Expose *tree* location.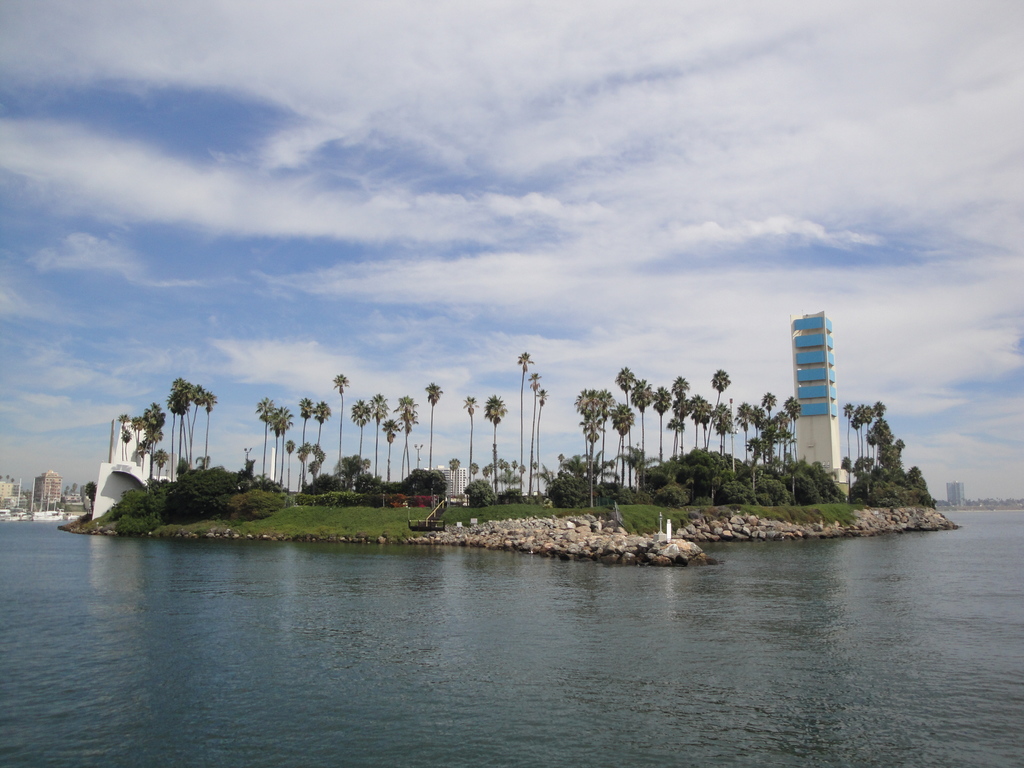
Exposed at pyautogui.locateOnScreen(647, 452, 691, 503).
